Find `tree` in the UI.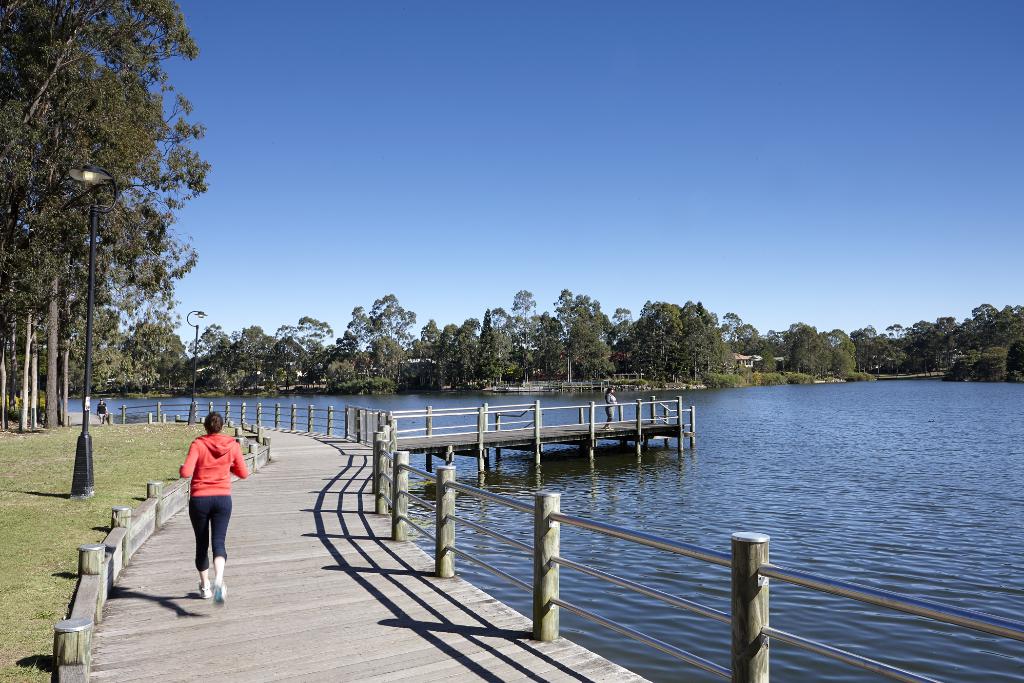
UI element at pyautogui.locateOnScreen(954, 311, 981, 361).
